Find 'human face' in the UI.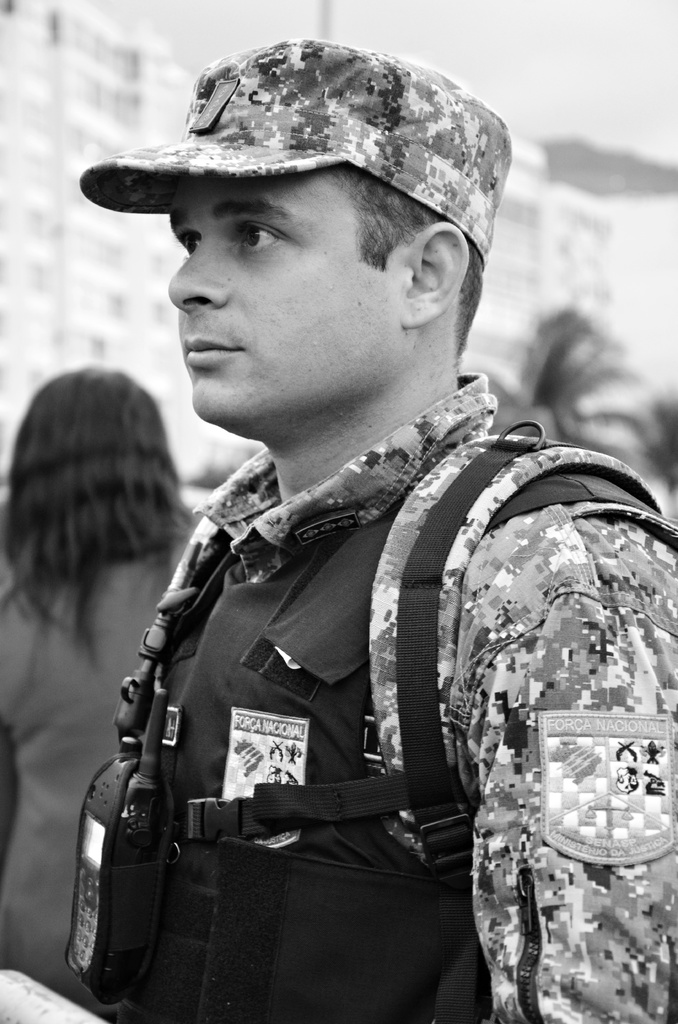
UI element at x1=164, y1=161, x2=409, y2=438.
